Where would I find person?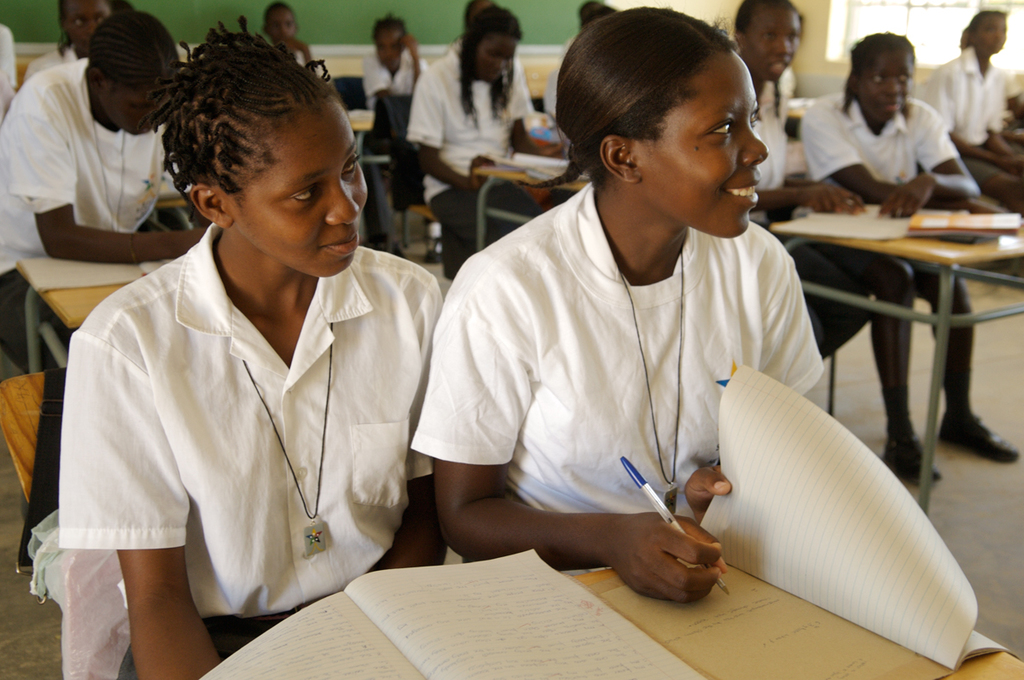
At [x1=404, y1=5, x2=555, y2=276].
